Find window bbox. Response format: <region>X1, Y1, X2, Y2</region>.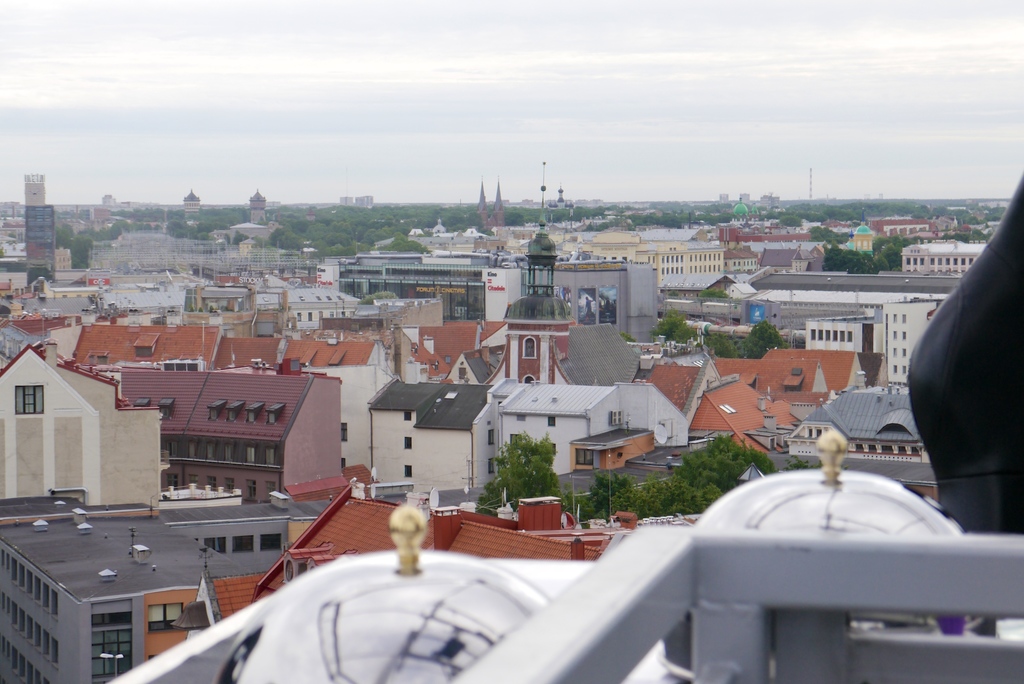
<region>15, 385, 42, 414</region>.
